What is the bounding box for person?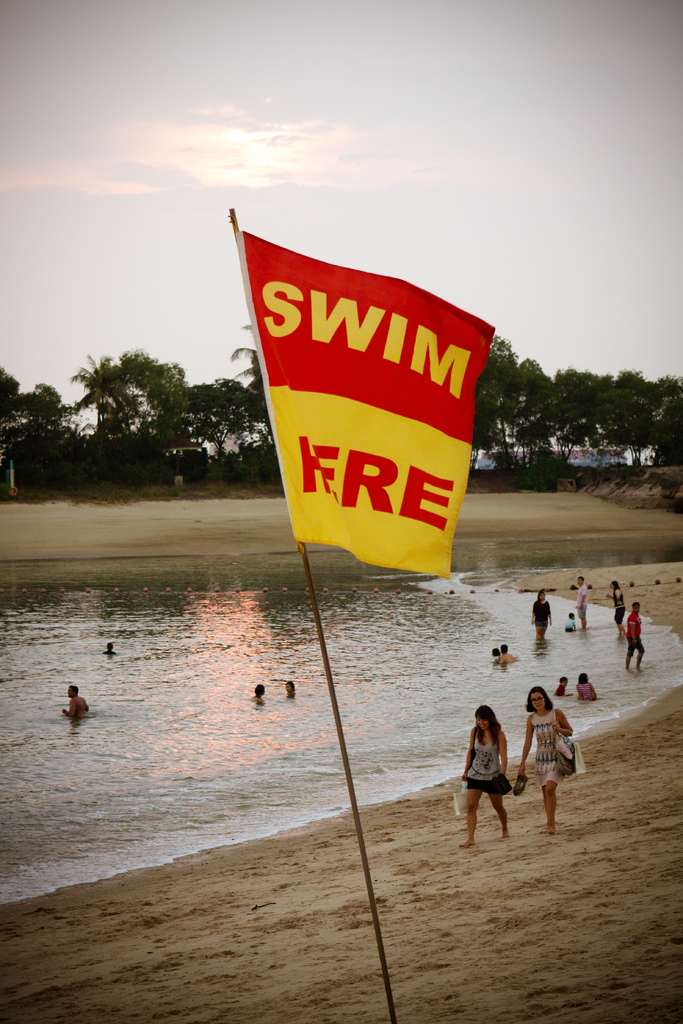
(x1=552, y1=673, x2=571, y2=695).
